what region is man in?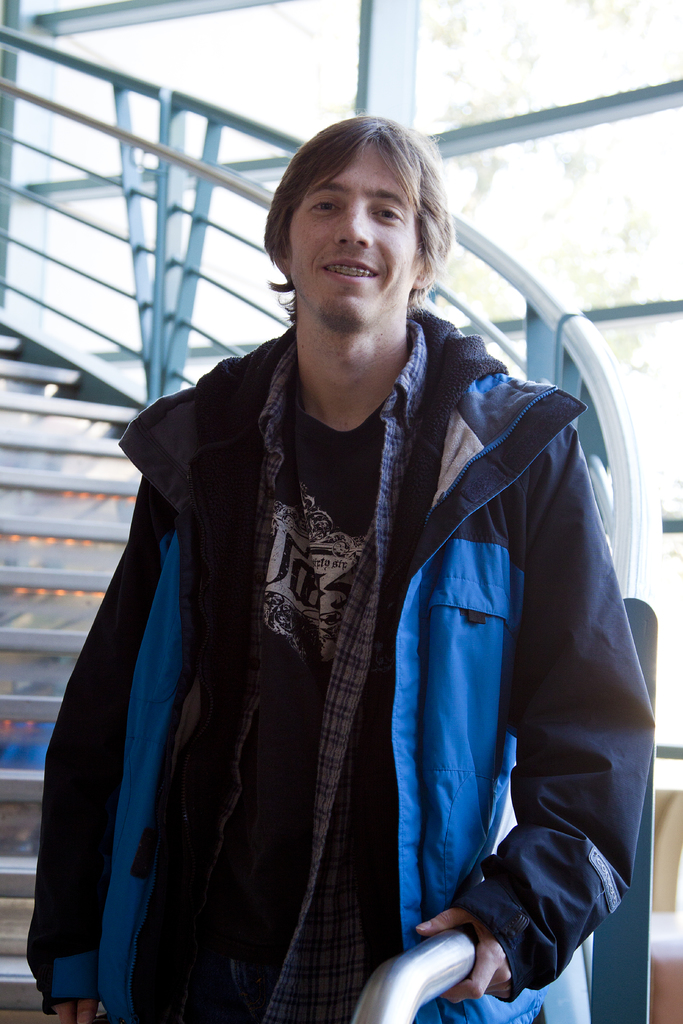
box=[41, 95, 625, 1023].
